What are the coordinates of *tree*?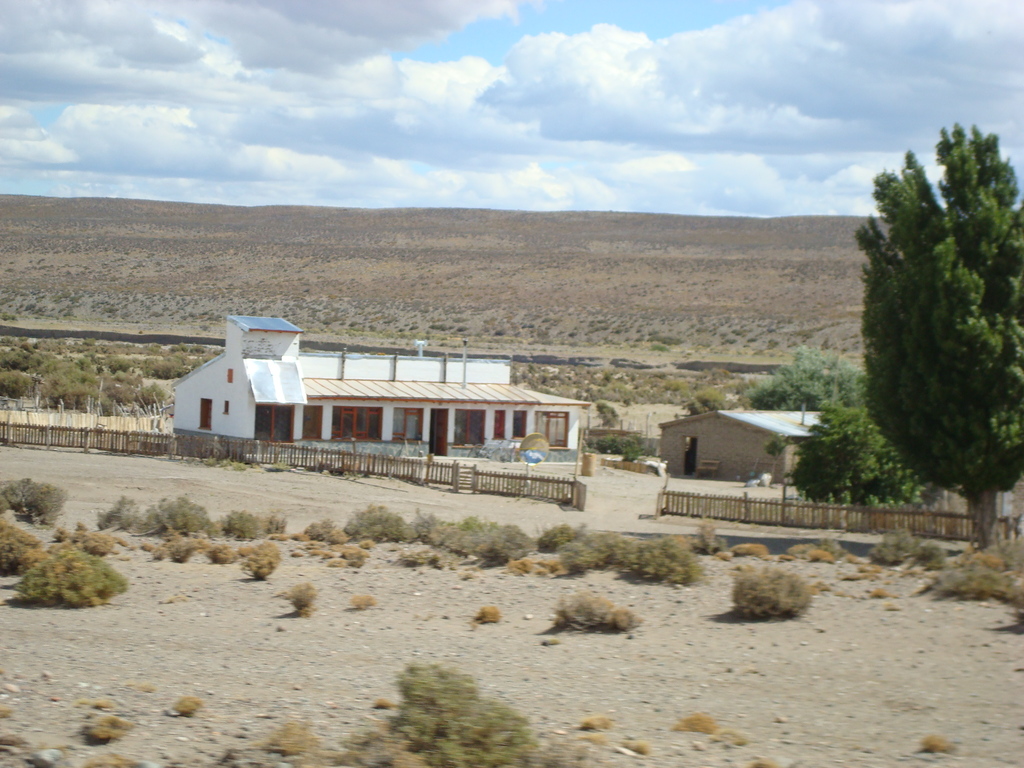
region(746, 344, 862, 419).
